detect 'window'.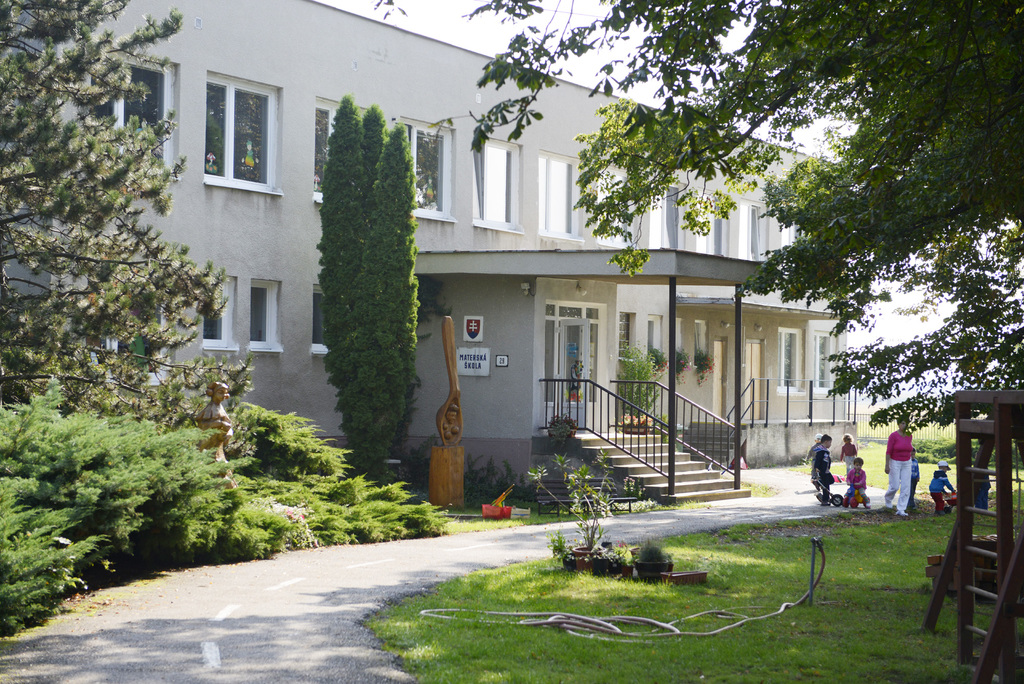
Detected at locate(696, 318, 710, 371).
